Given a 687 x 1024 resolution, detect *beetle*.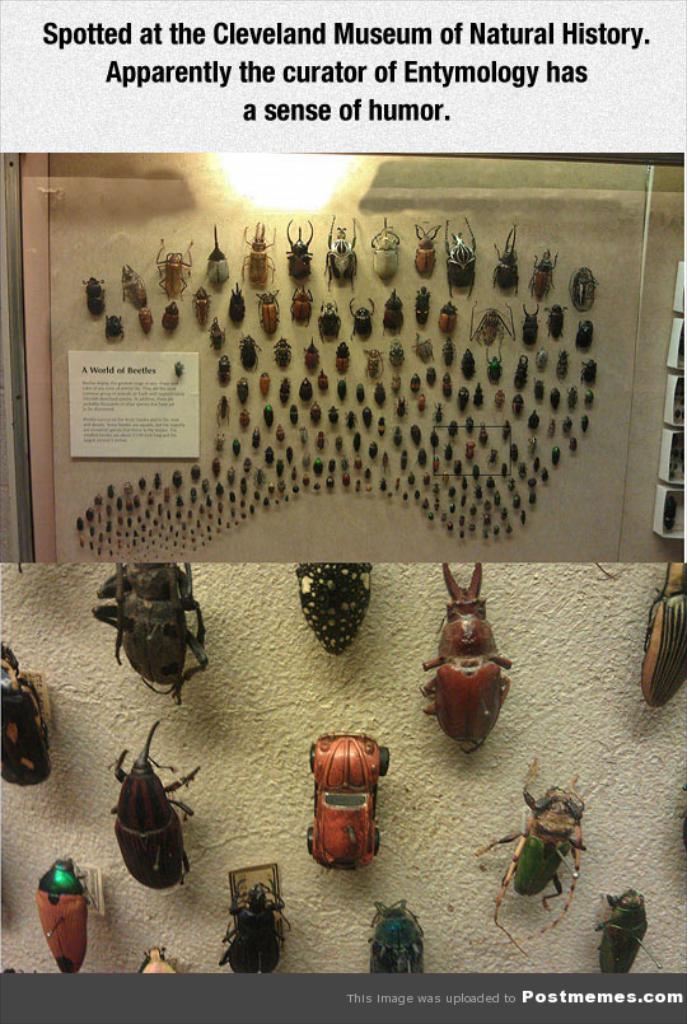
387/336/402/366.
